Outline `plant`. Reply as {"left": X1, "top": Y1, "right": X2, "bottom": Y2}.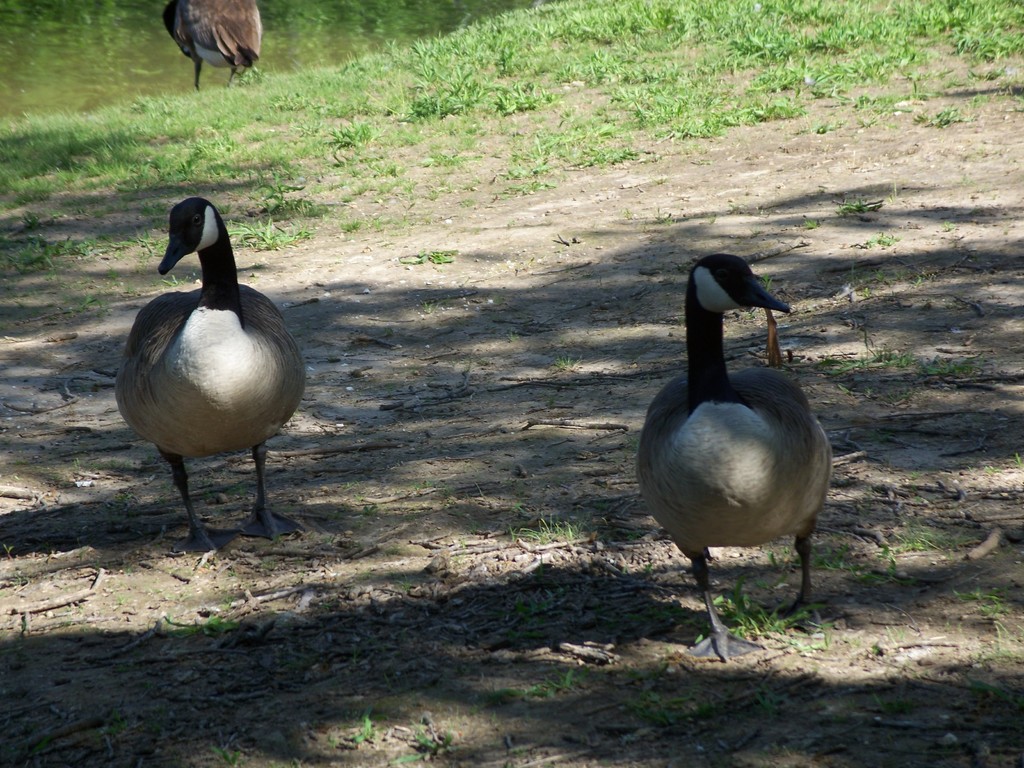
{"left": 1016, "top": 451, "right": 1023, "bottom": 479}.
